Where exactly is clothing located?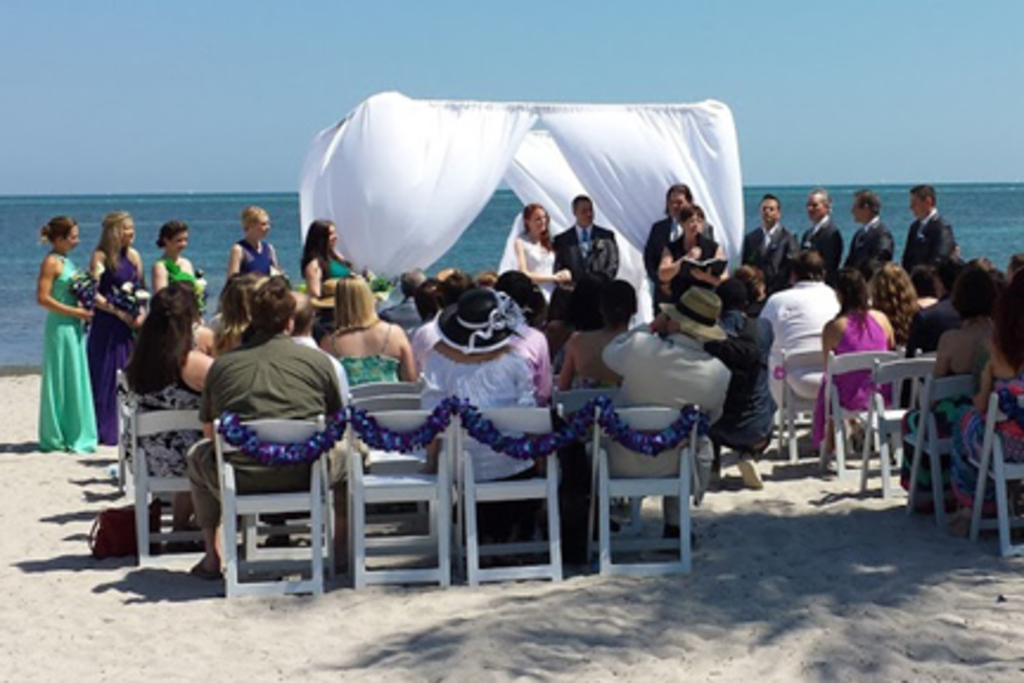
Its bounding box is BBox(178, 301, 351, 586).
